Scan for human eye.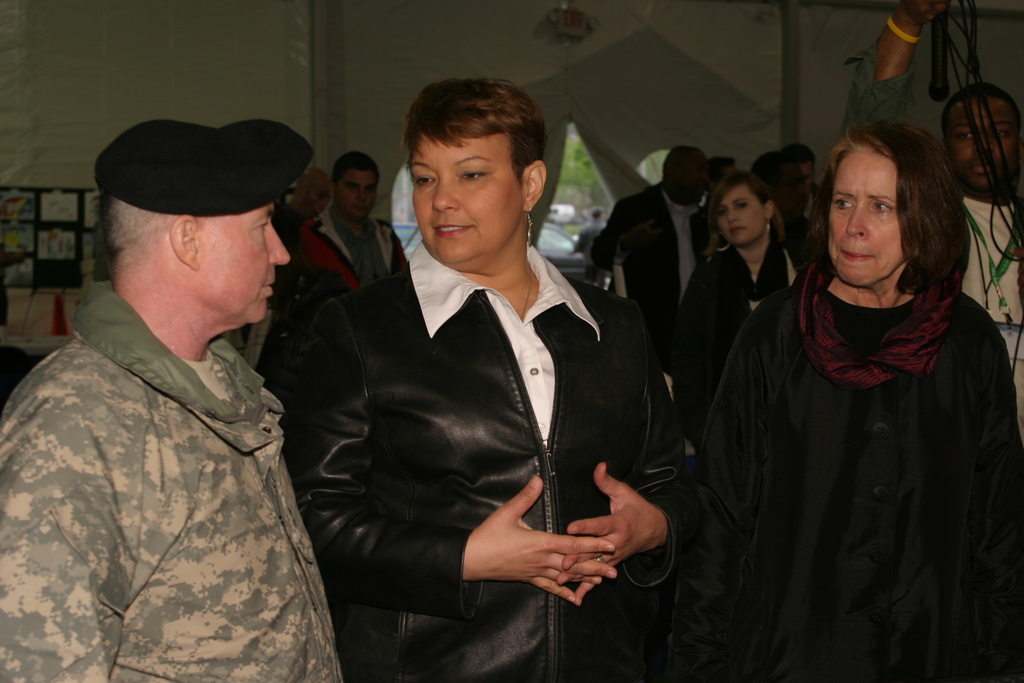
Scan result: [870, 197, 896, 216].
